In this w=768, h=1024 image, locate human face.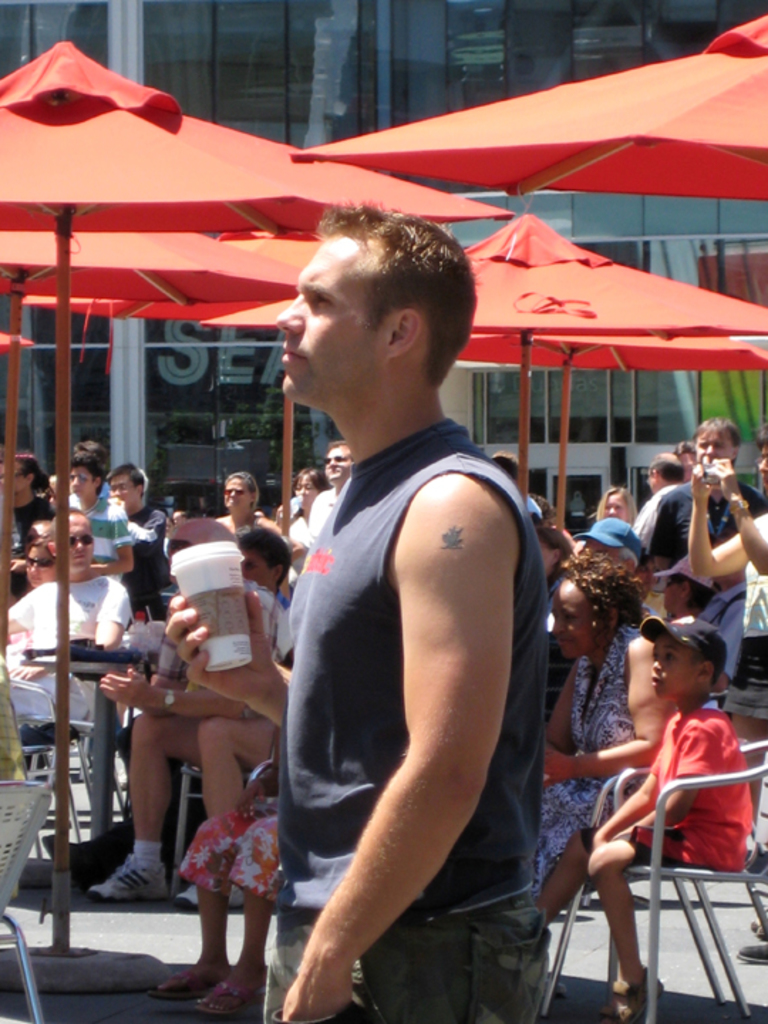
Bounding box: [left=549, top=583, right=590, bottom=654].
